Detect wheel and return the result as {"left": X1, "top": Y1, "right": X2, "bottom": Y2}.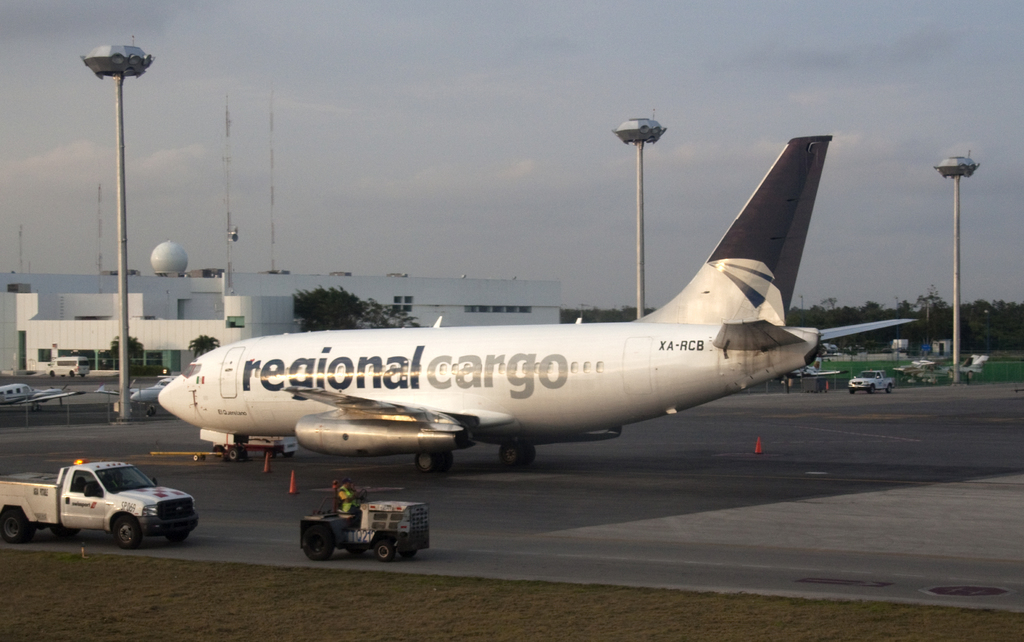
{"left": 496, "top": 444, "right": 517, "bottom": 466}.
